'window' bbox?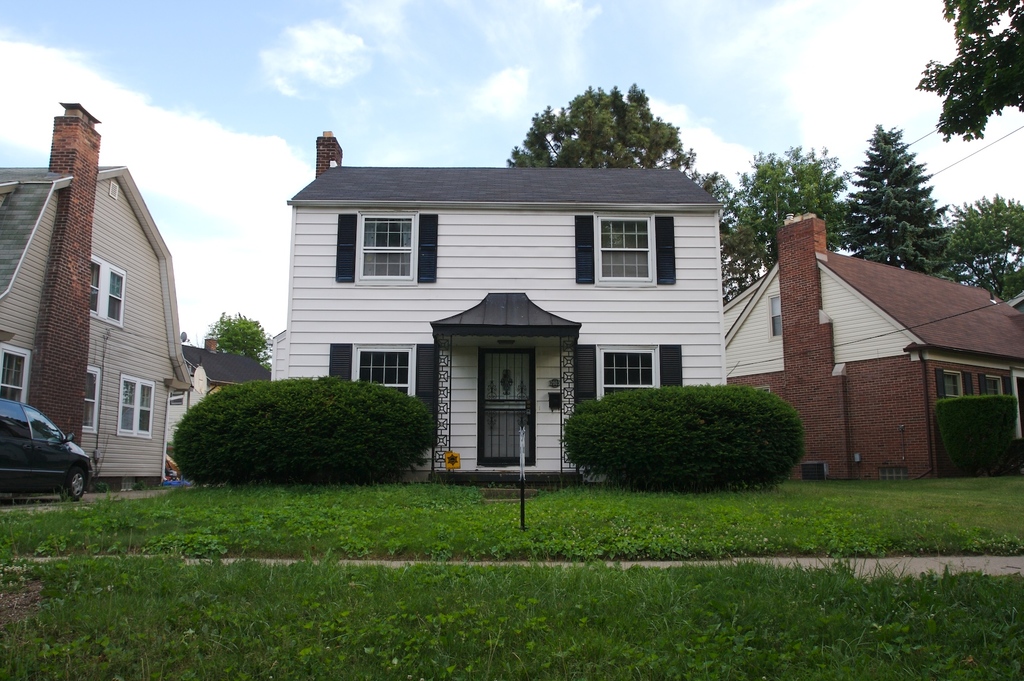
box(596, 219, 660, 288)
